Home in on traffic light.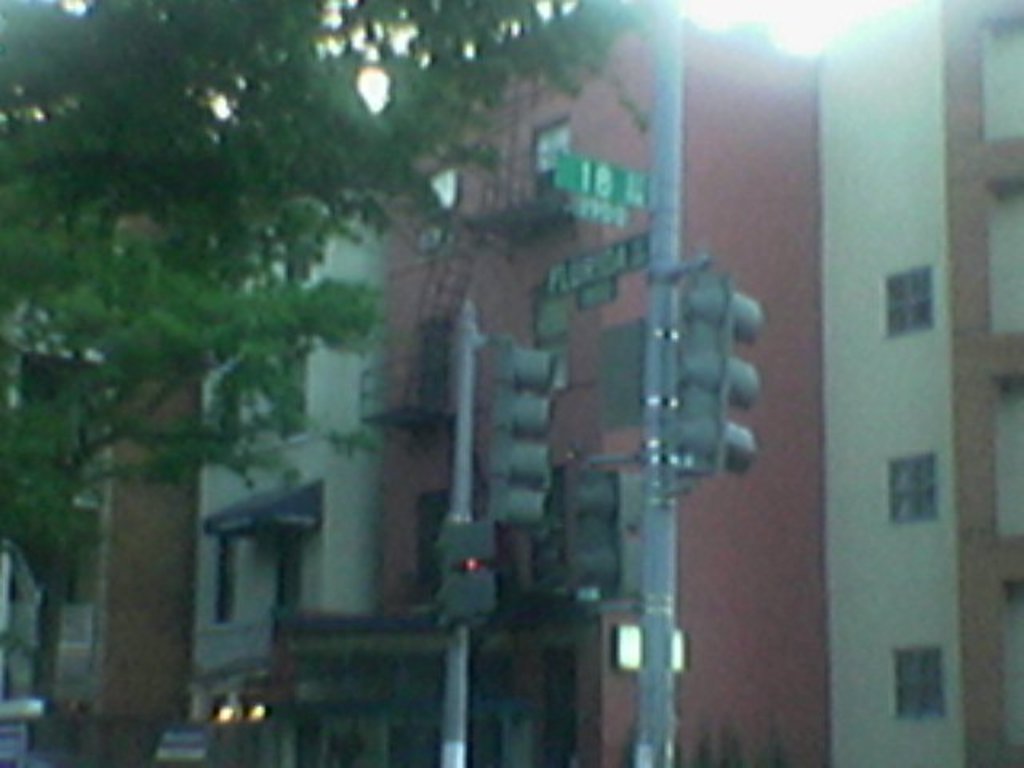
Homed in at select_region(568, 464, 645, 616).
